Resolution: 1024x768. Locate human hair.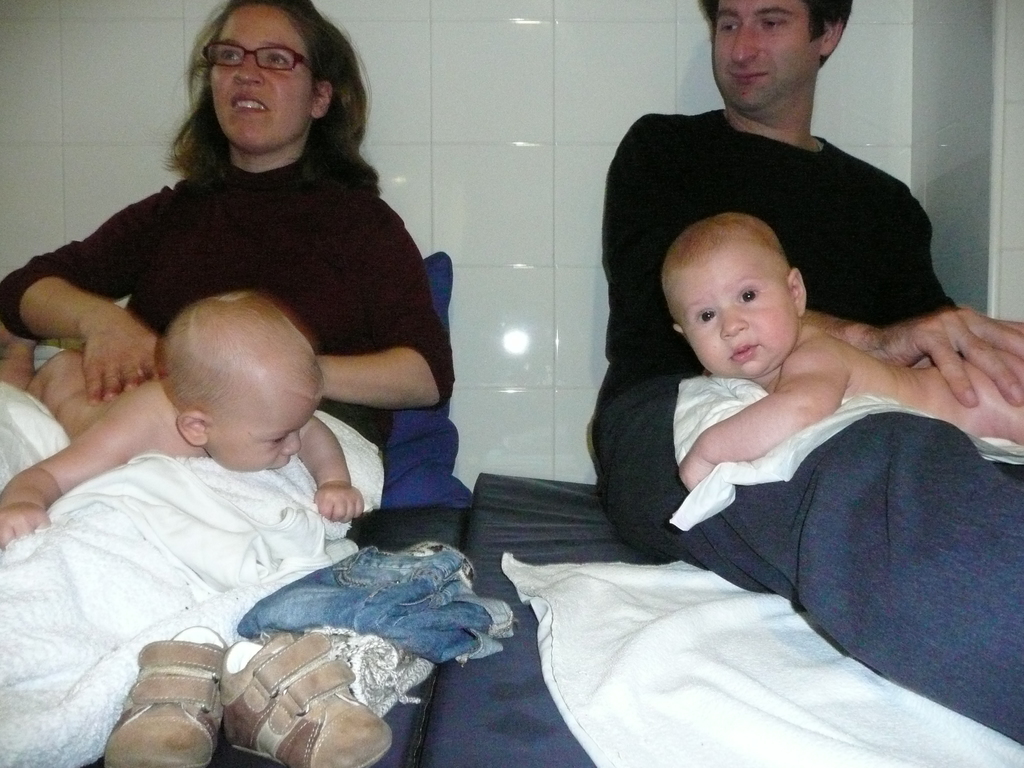
bbox=(692, 0, 856, 65).
